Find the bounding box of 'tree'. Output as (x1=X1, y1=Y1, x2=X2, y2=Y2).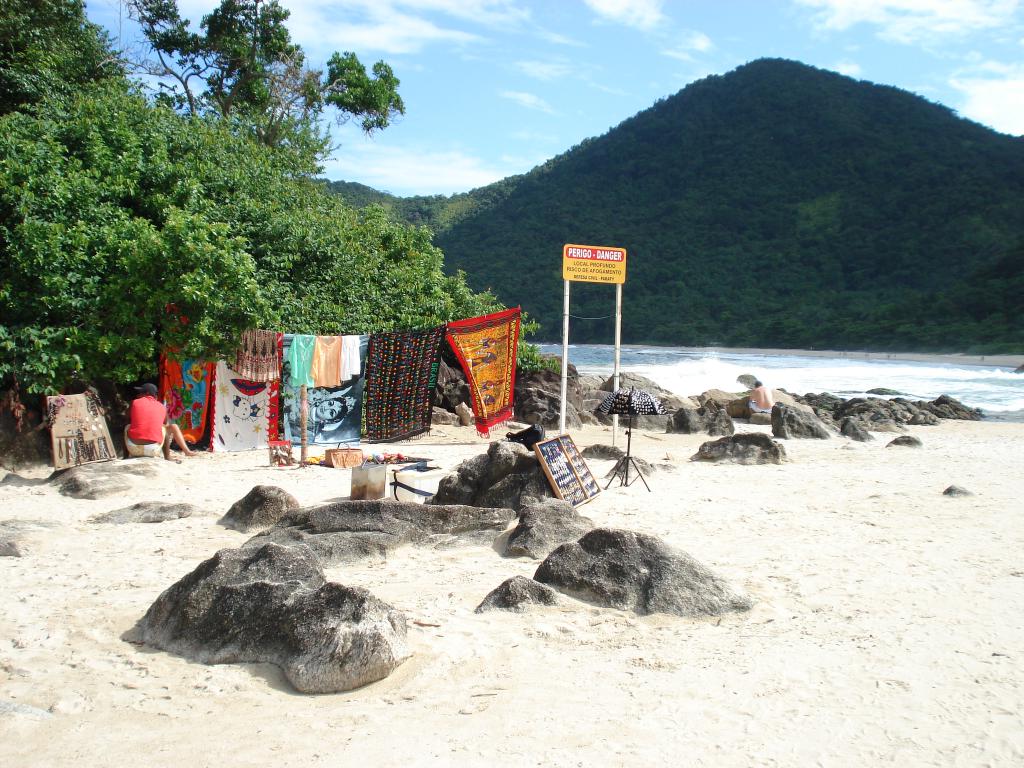
(x1=422, y1=205, x2=545, y2=380).
